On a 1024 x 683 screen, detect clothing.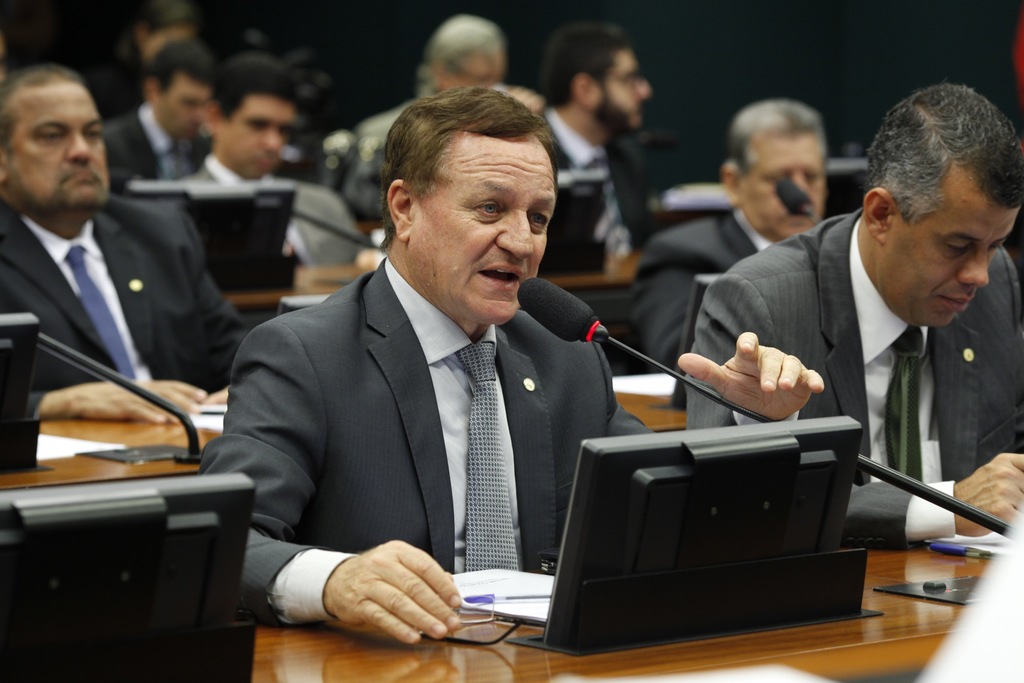
BBox(104, 97, 220, 184).
